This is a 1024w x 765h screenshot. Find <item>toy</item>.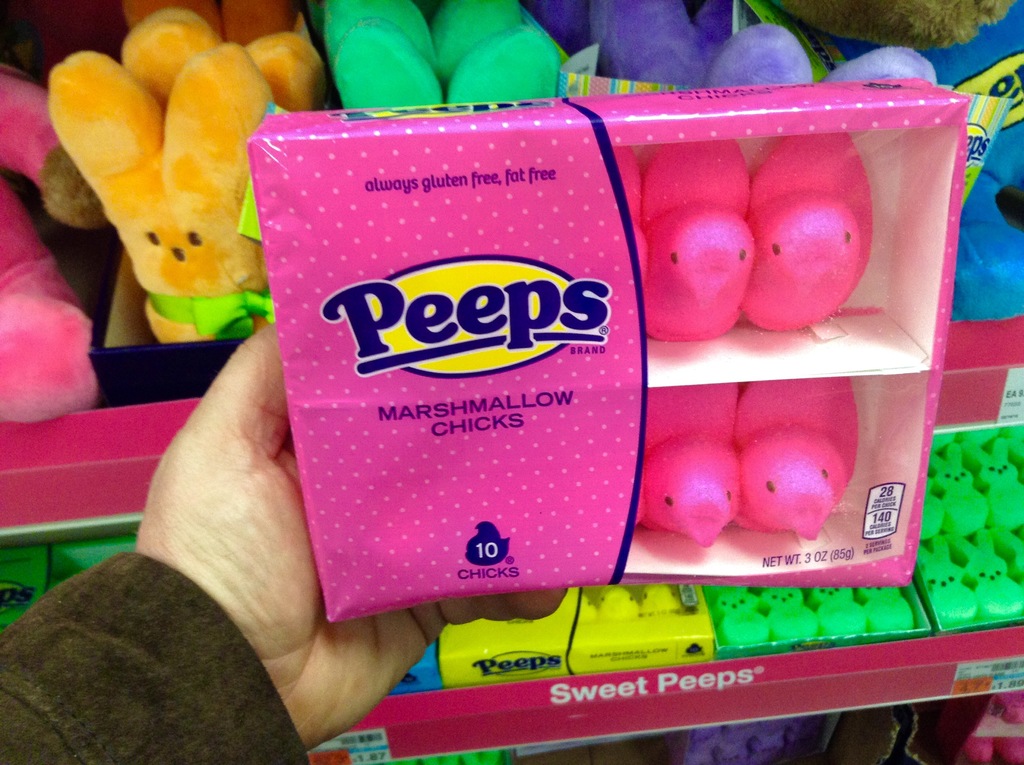
Bounding box: [left=737, top=377, right=860, bottom=544].
